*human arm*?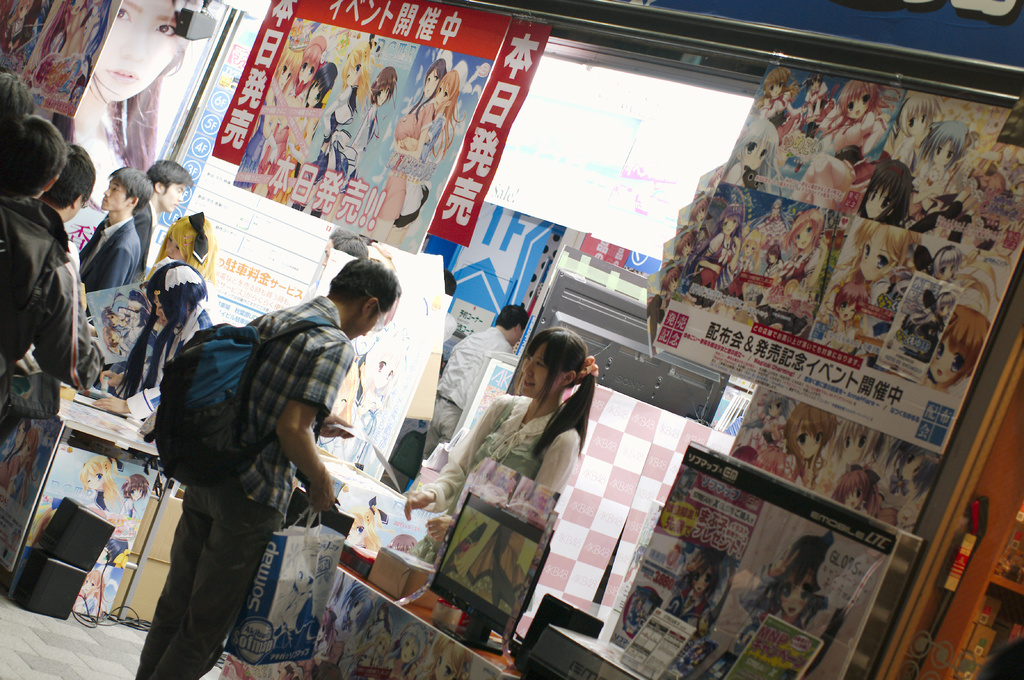
rect(277, 333, 330, 512)
